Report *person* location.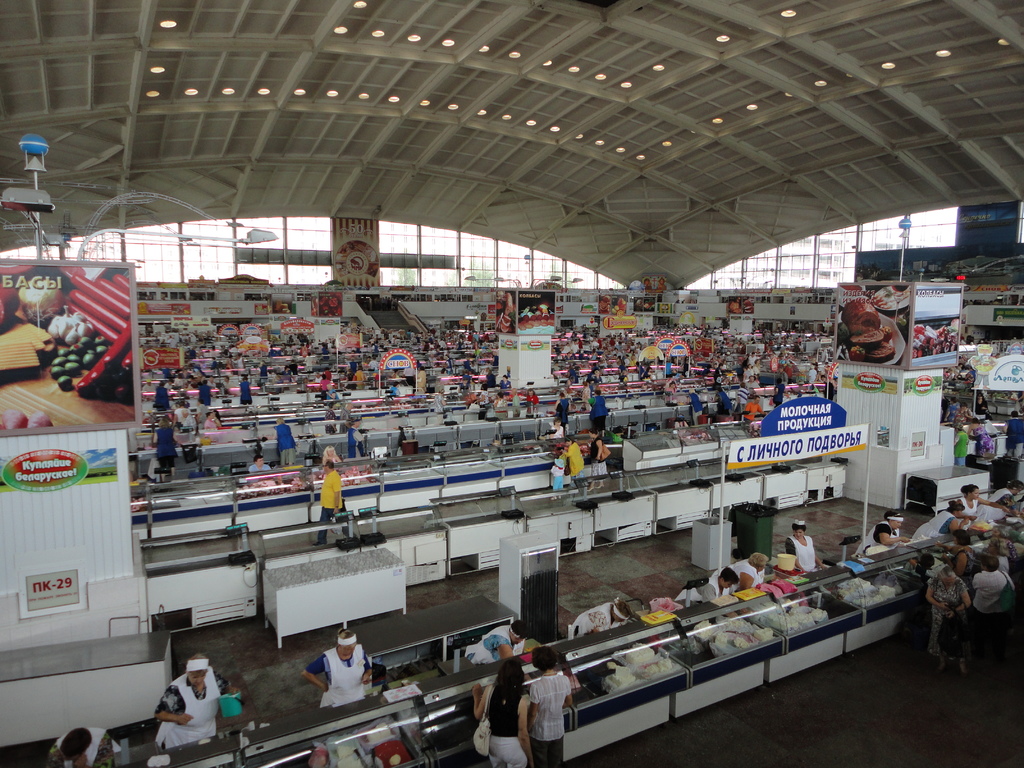
Report: [left=526, top=646, right=572, bottom=767].
